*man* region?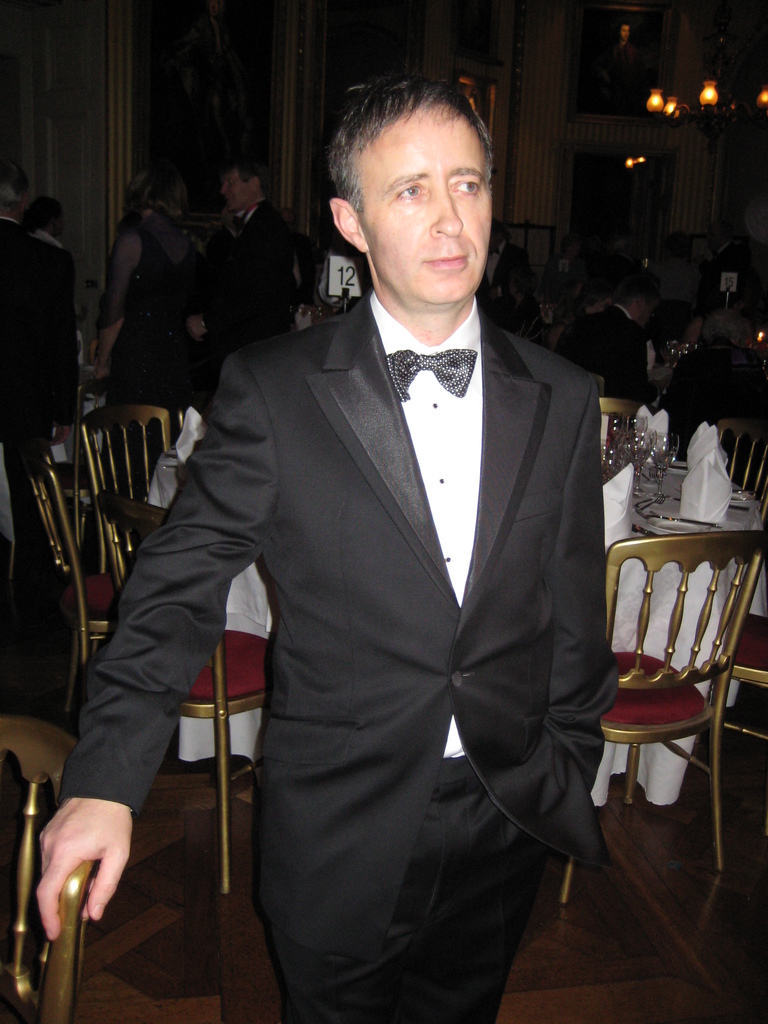
670:307:767:469
